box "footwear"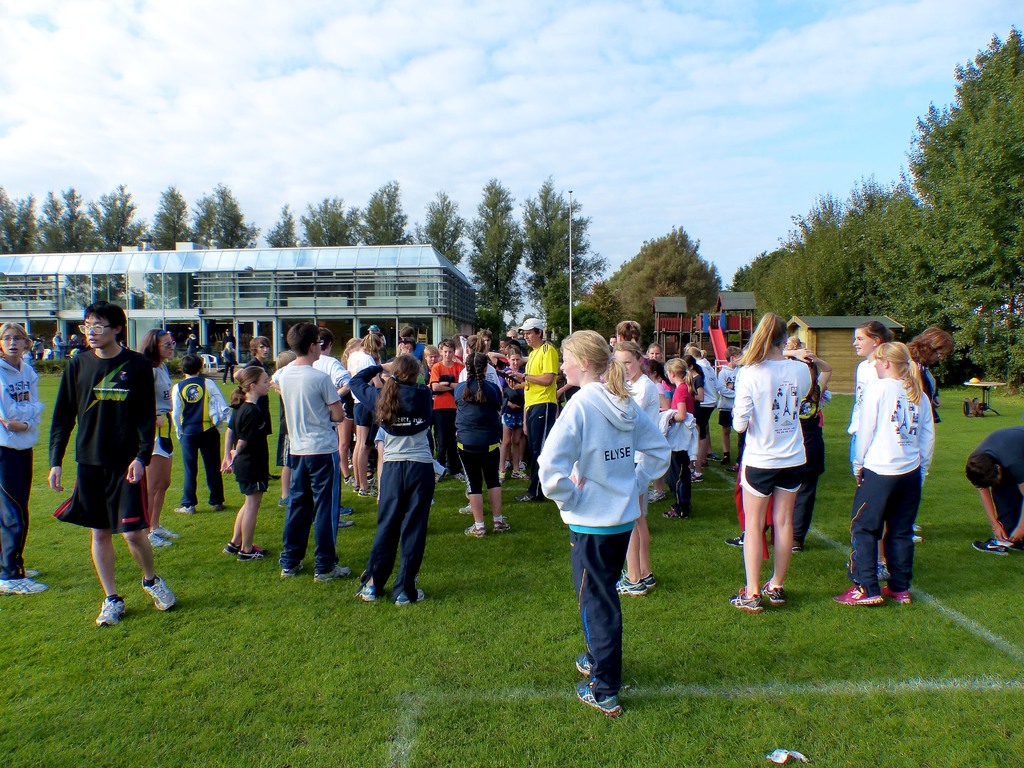
[x1=719, y1=455, x2=731, y2=463]
